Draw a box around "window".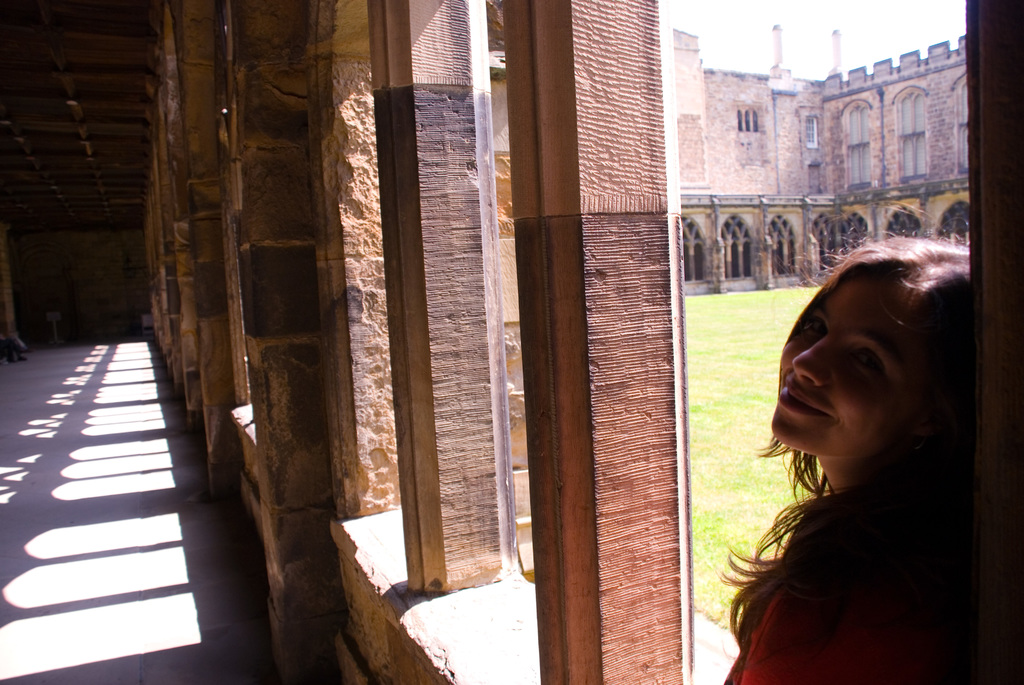
detection(742, 104, 756, 128).
